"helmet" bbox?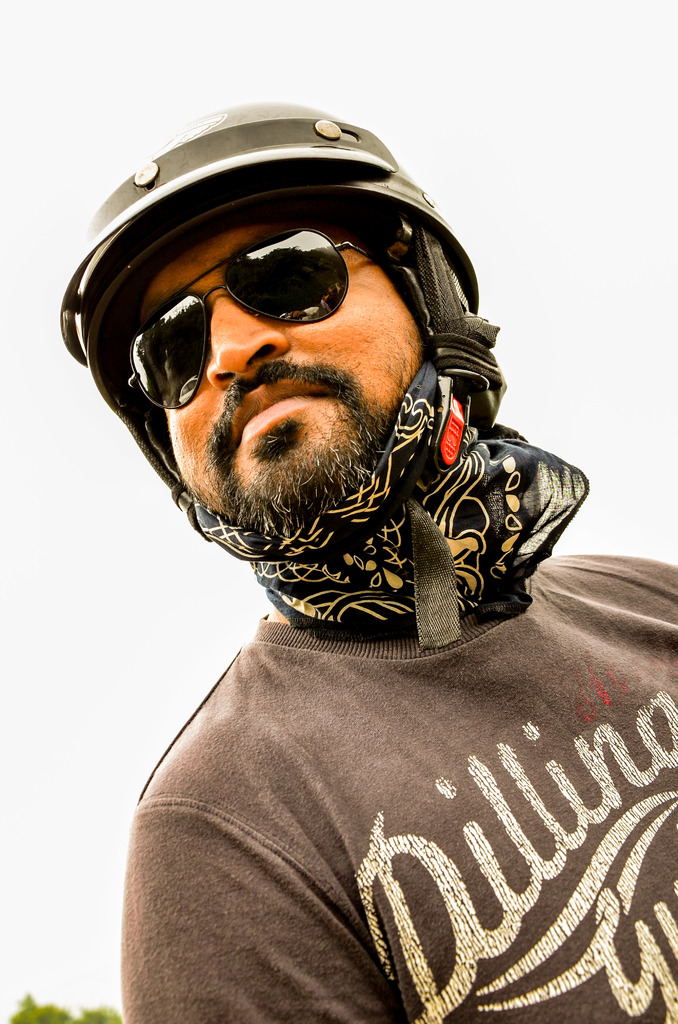
56/96/501/492
